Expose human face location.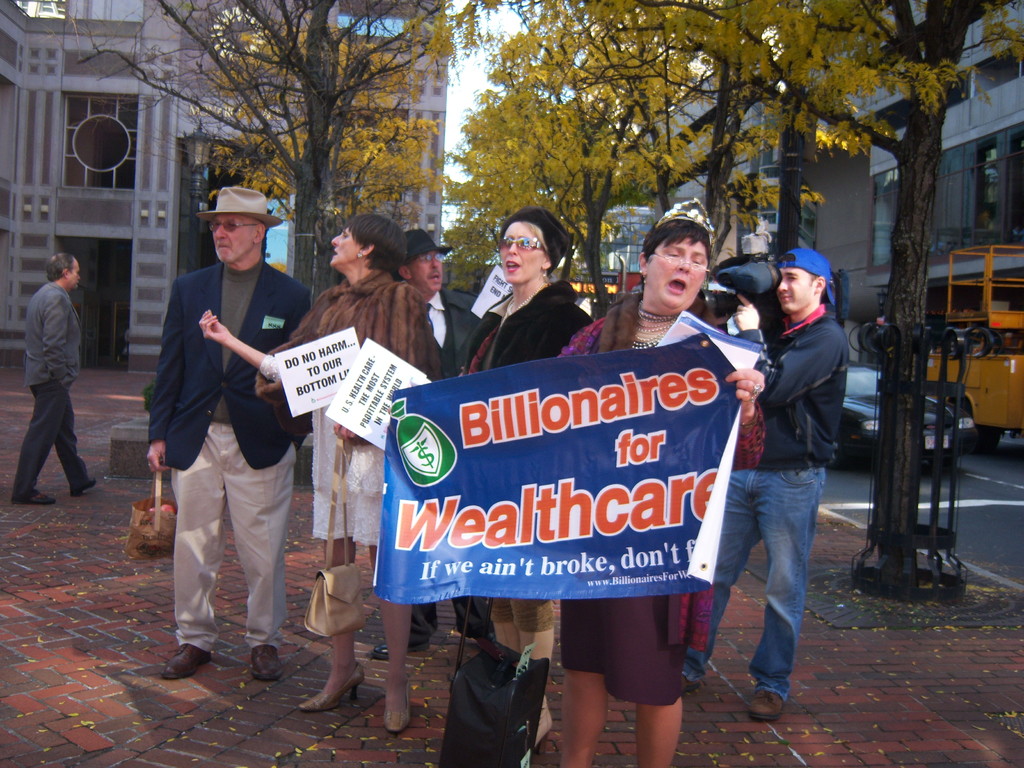
Exposed at 650,233,711,308.
